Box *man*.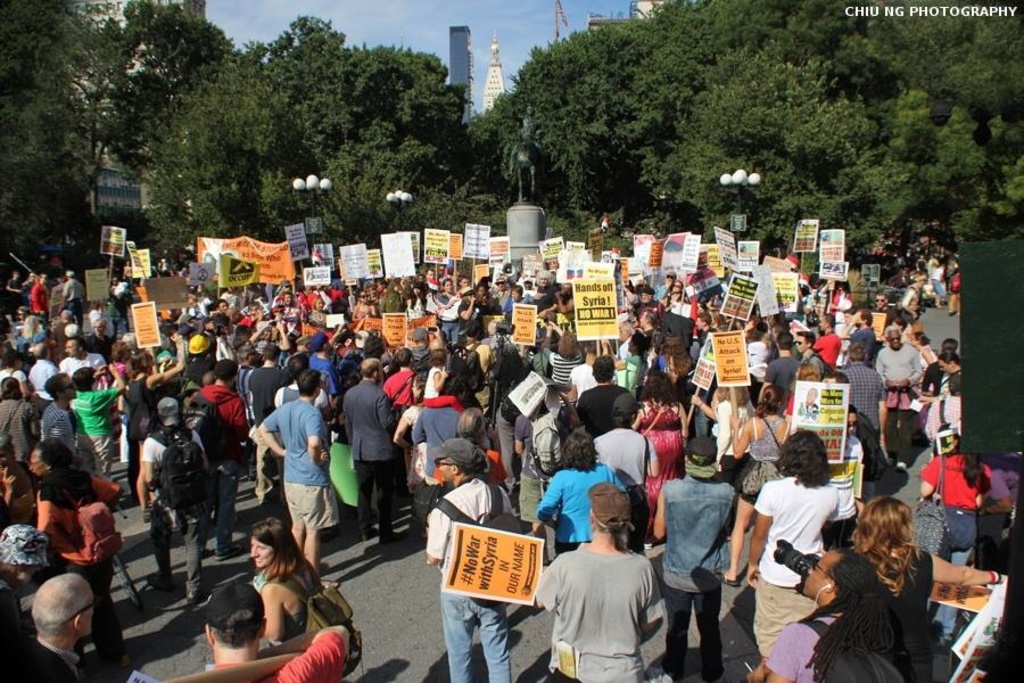
l=420, t=438, r=522, b=682.
